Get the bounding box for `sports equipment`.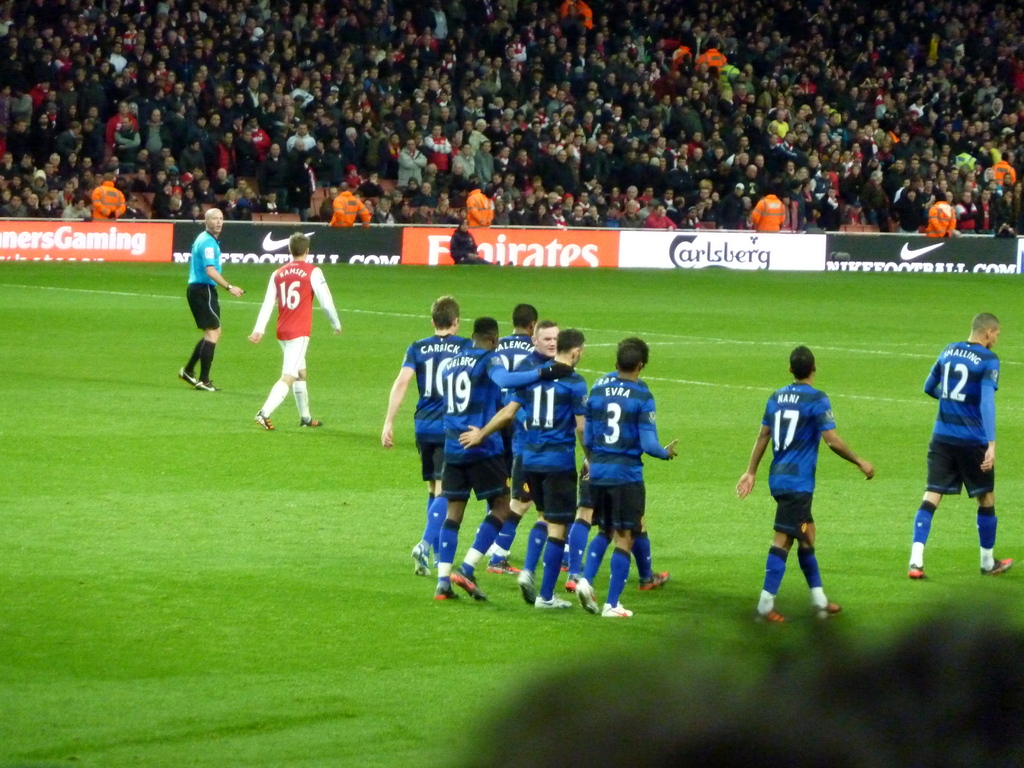
select_region(434, 573, 459, 601).
